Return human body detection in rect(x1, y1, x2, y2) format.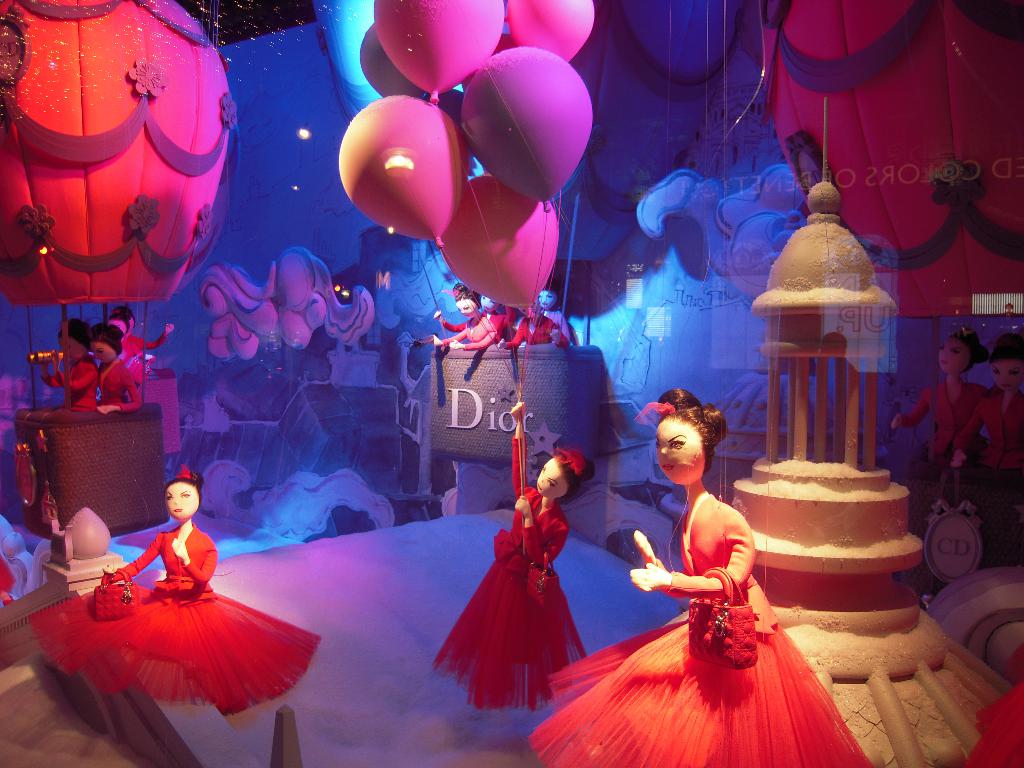
rect(501, 302, 572, 351).
